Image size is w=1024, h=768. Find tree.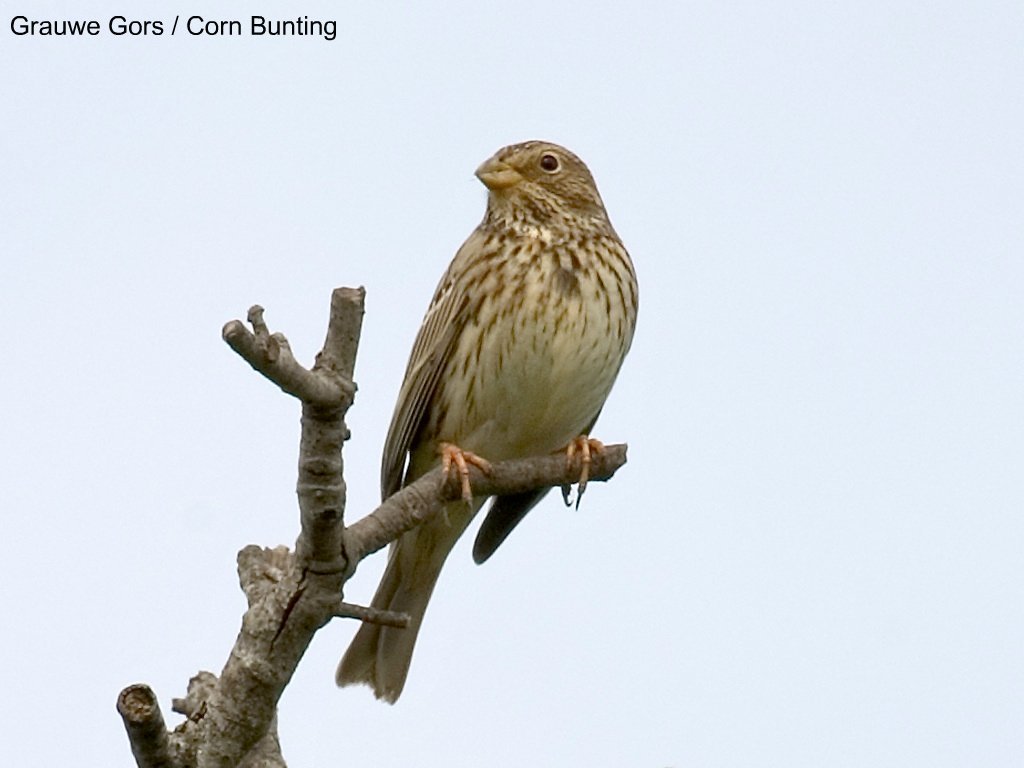
[108, 283, 624, 767].
